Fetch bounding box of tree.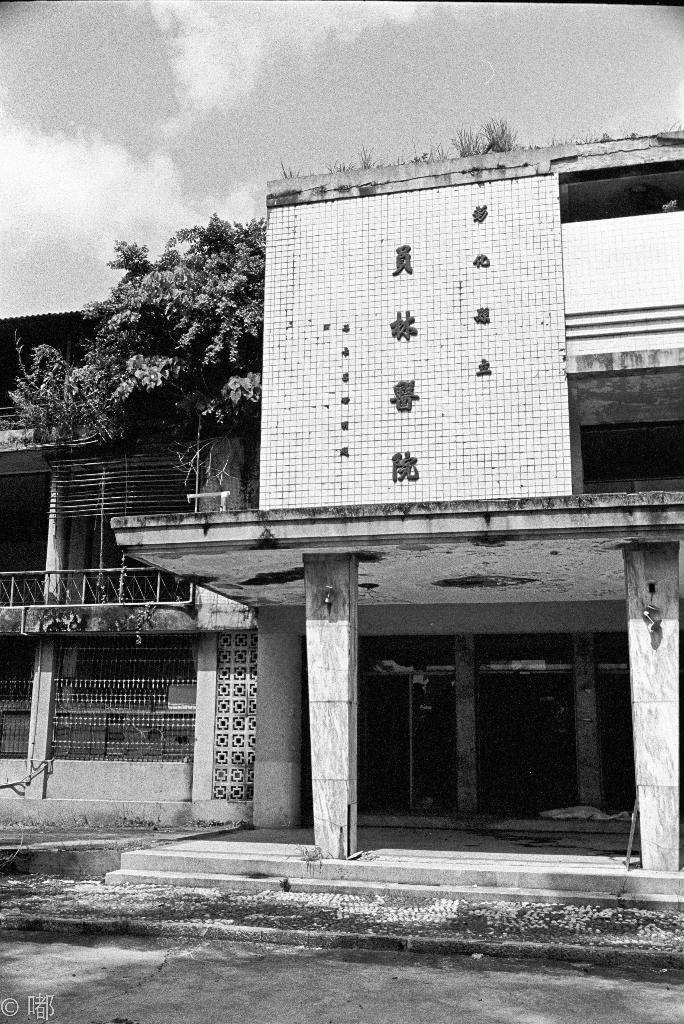
Bbox: 36/215/266/455.
